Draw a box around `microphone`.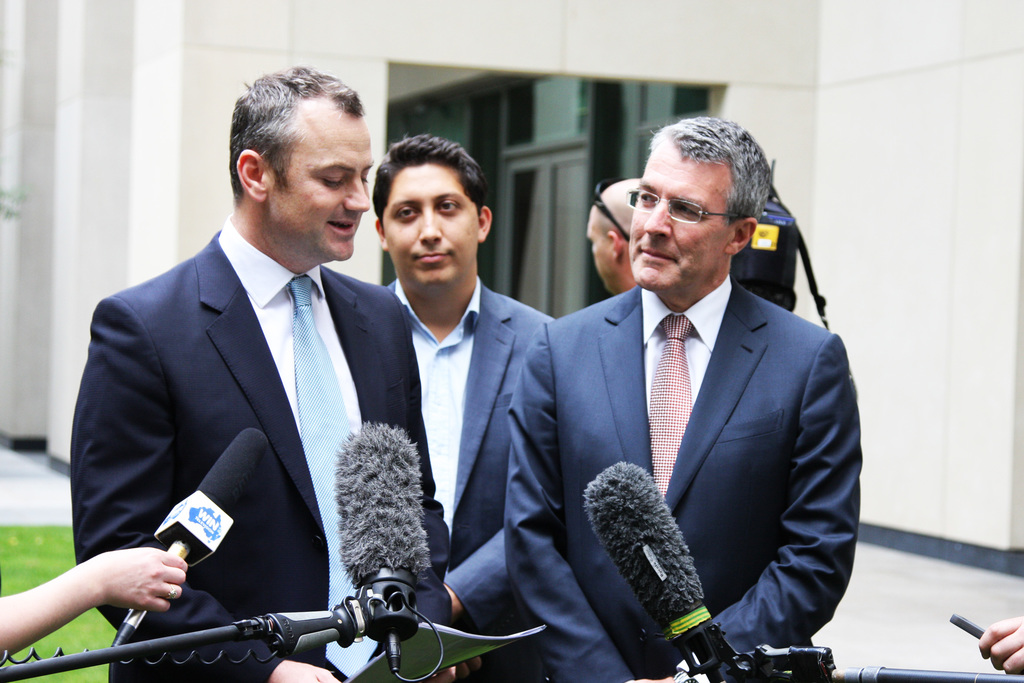
{"left": 333, "top": 425, "right": 435, "bottom": 668}.
